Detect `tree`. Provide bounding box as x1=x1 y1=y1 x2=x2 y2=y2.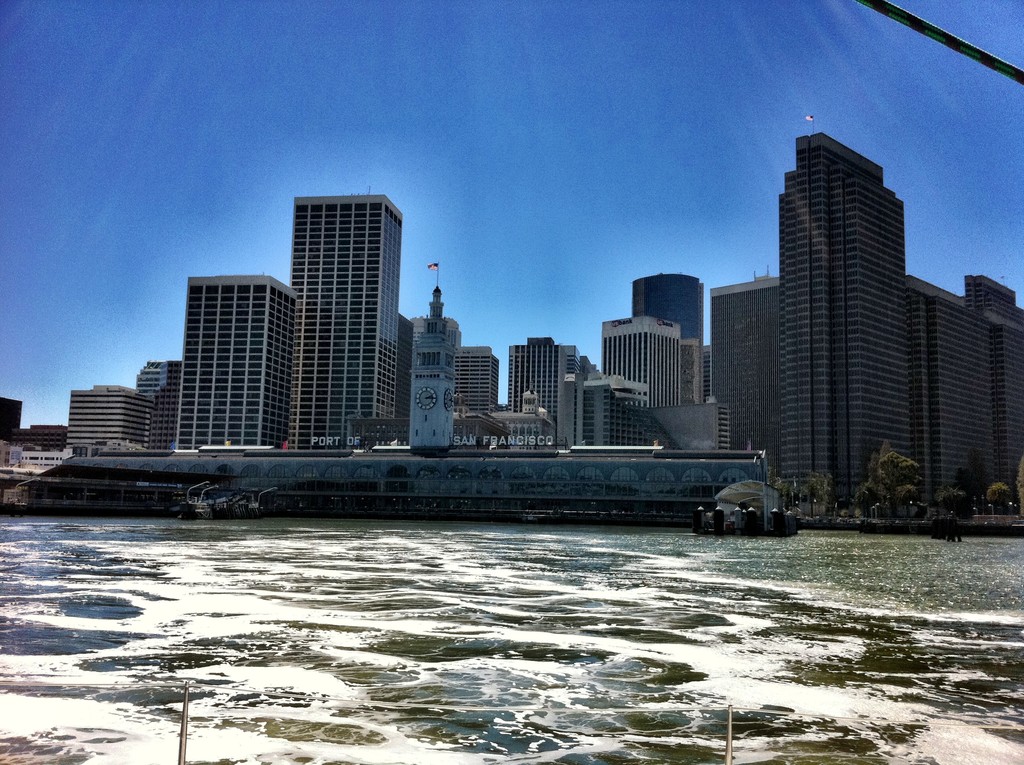
x1=887 y1=454 x2=920 y2=506.
